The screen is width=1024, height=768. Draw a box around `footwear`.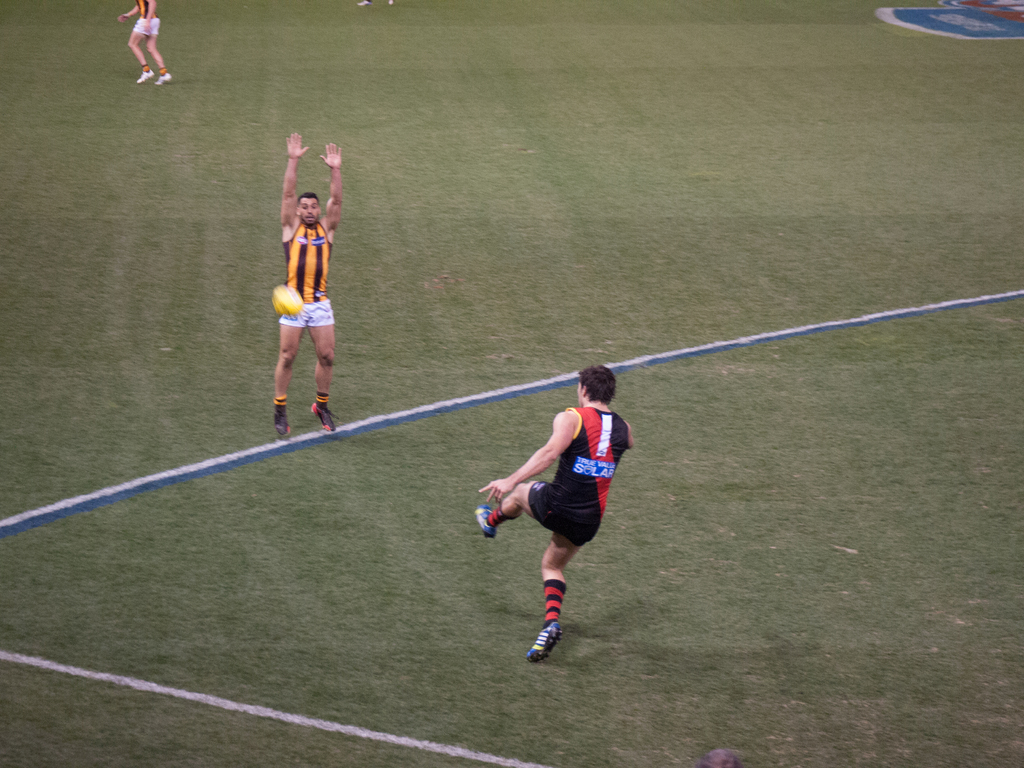
(153, 69, 175, 86).
